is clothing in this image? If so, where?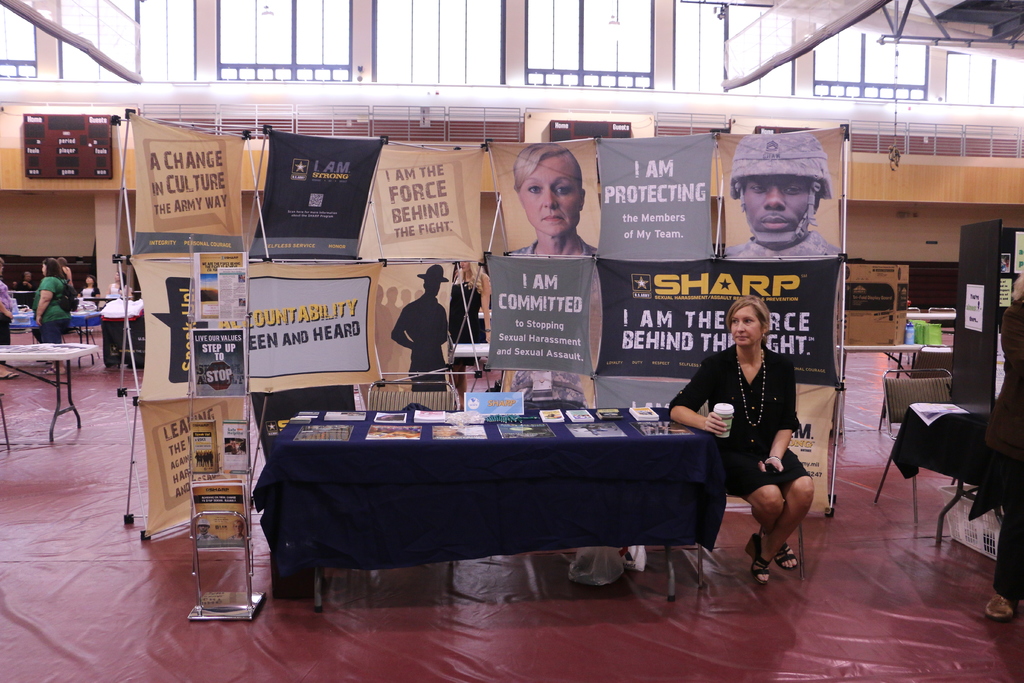
Yes, at l=724, t=227, r=840, b=259.
